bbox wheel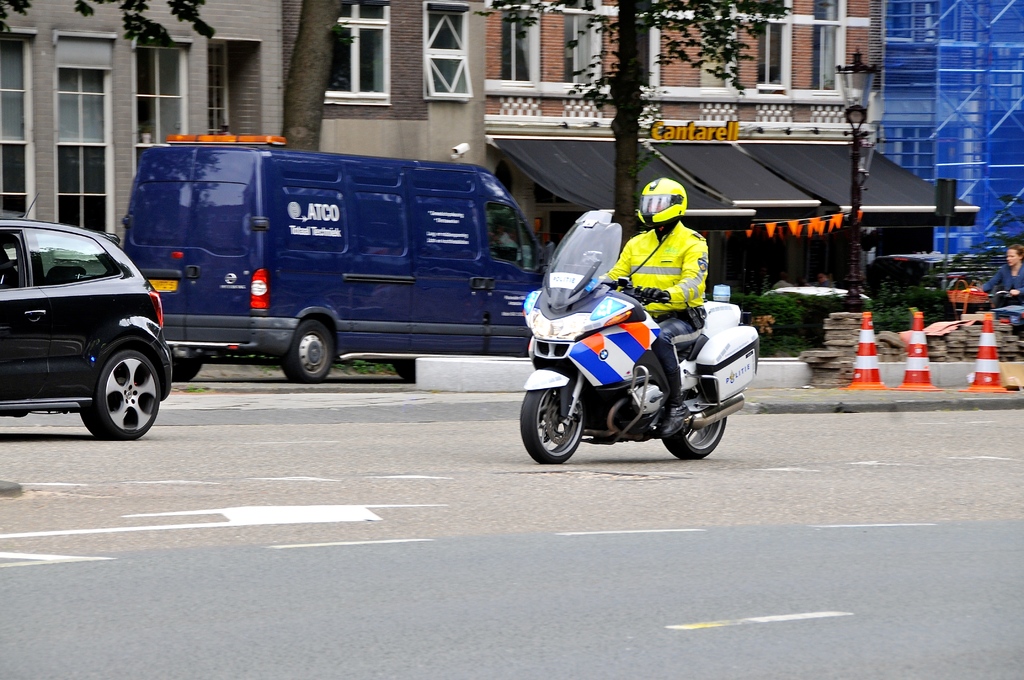
region(277, 318, 340, 384)
